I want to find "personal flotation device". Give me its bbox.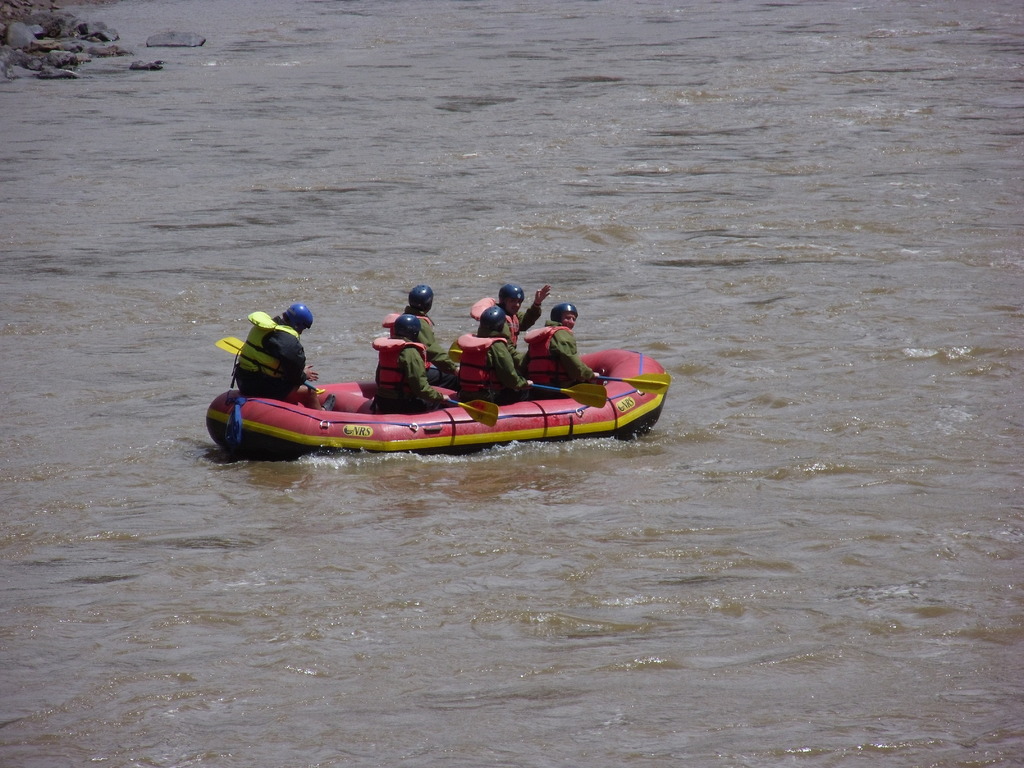
[x1=448, y1=323, x2=506, y2=401].
